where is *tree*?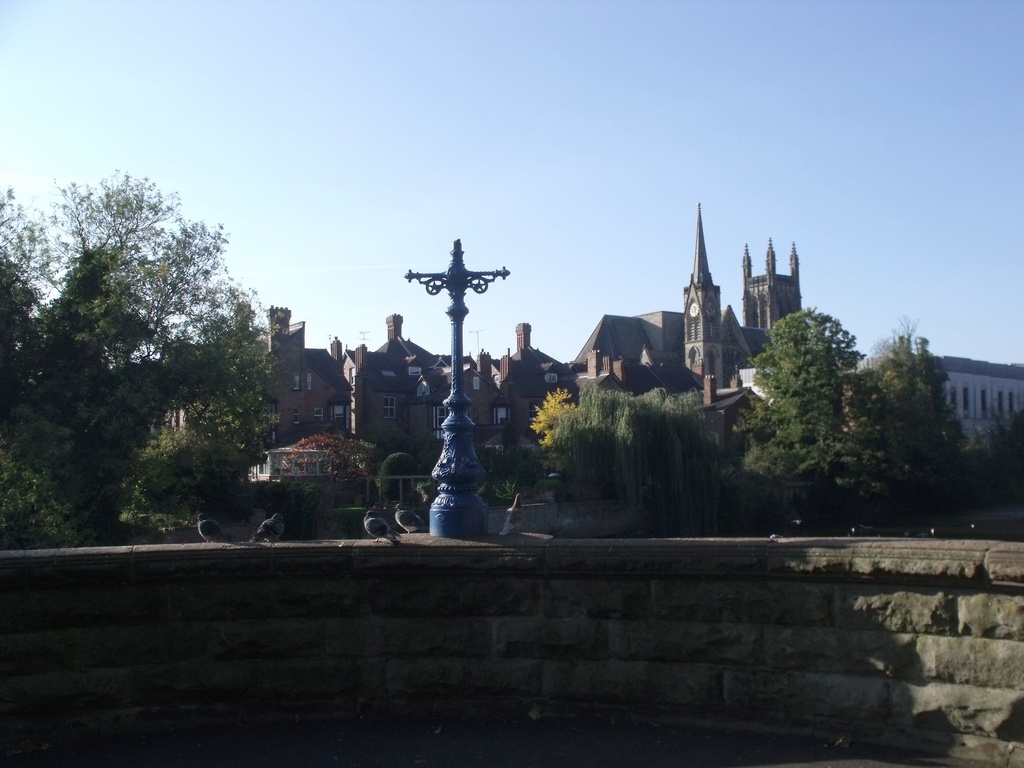
left=755, top=267, right=869, bottom=497.
